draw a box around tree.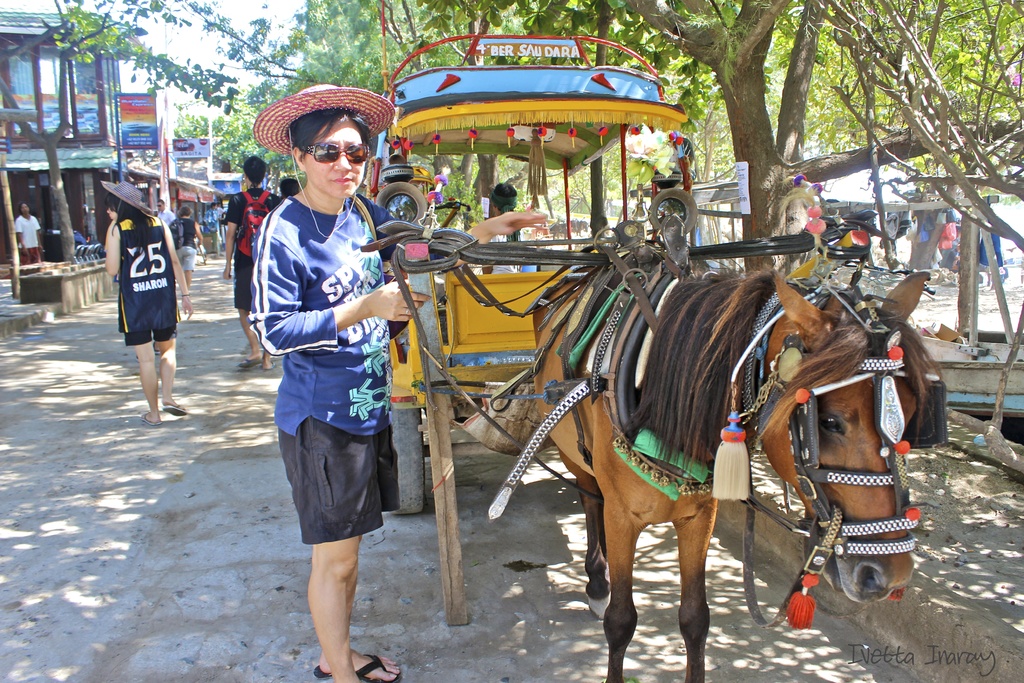
region(176, 63, 290, 202).
